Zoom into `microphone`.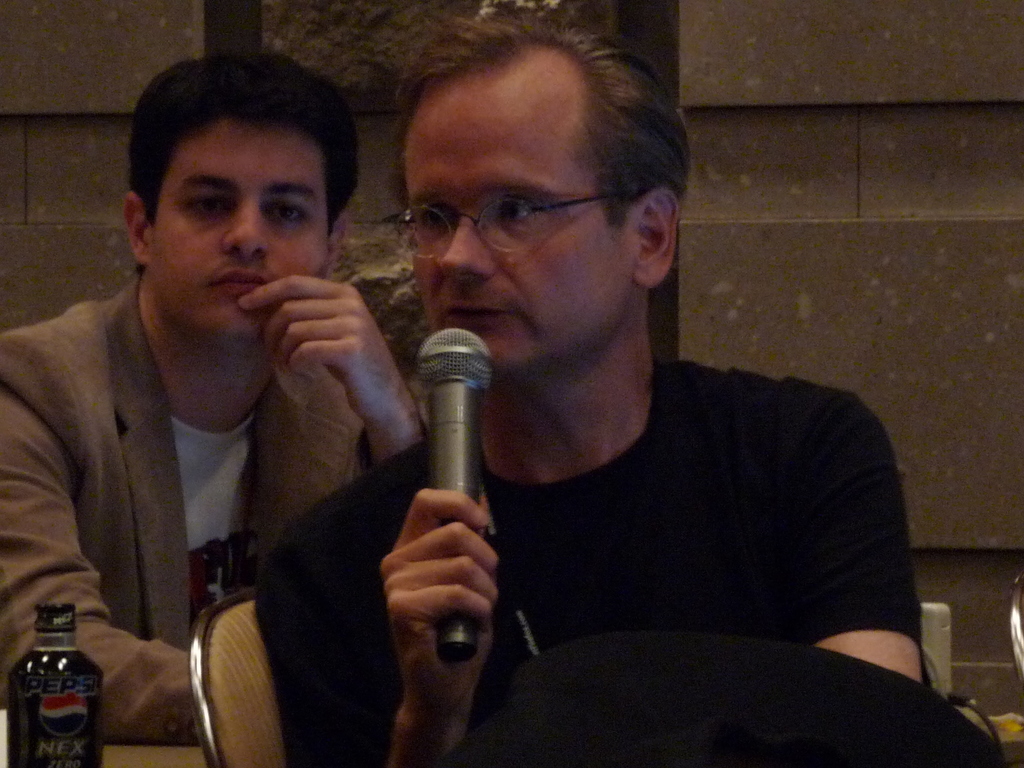
Zoom target: locate(416, 323, 493, 664).
